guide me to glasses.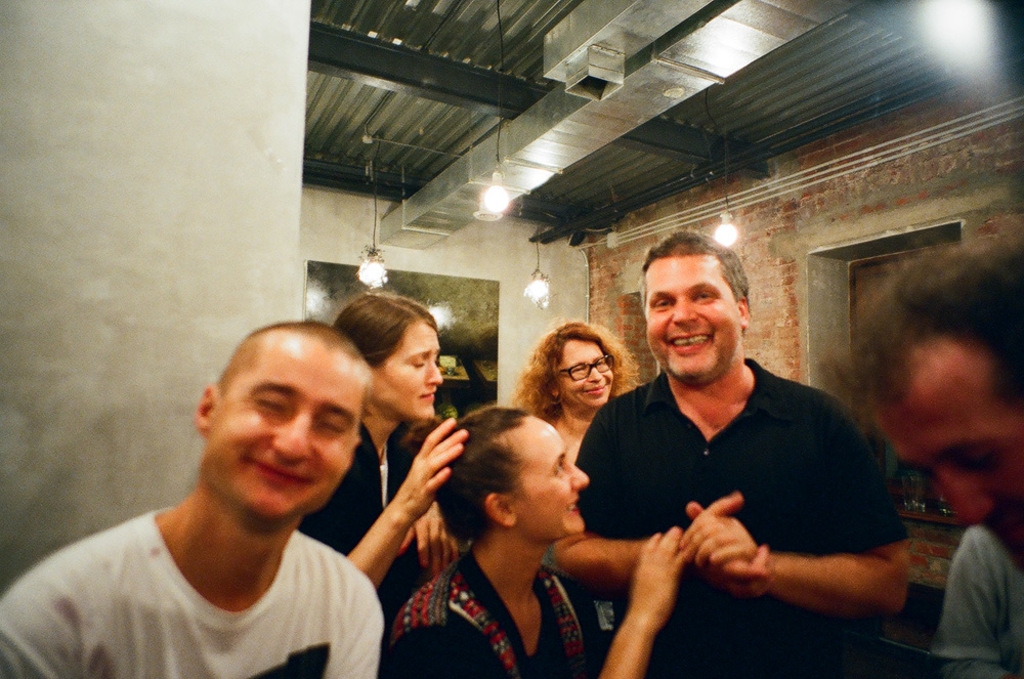
Guidance: crop(556, 348, 618, 376).
